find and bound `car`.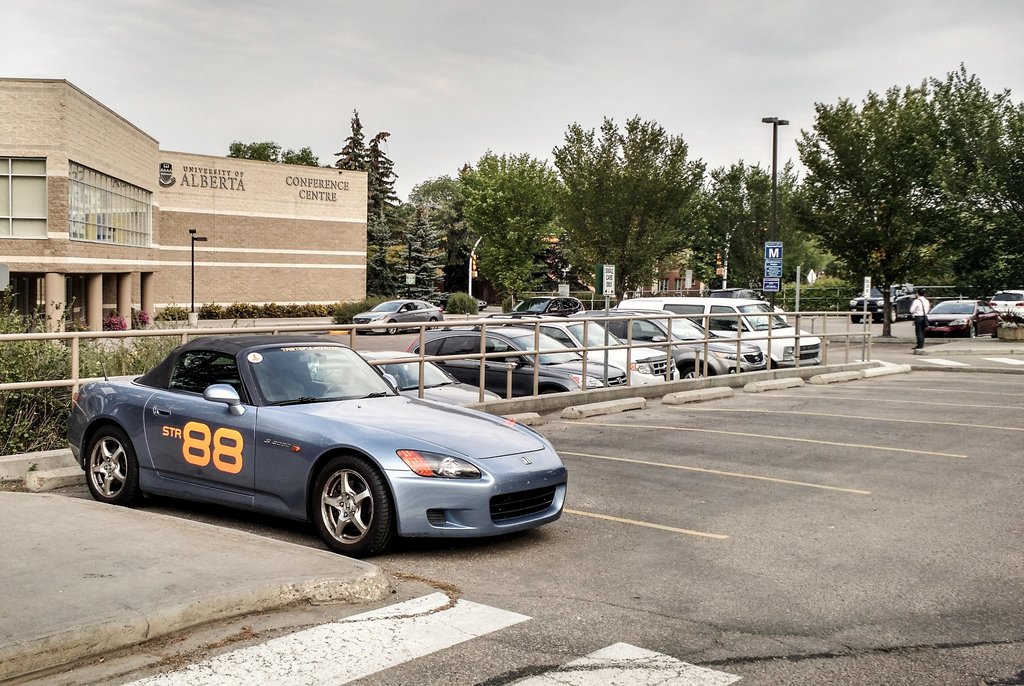
Bound: pyautogui.locateOnScreen(408, 318, 626, 397).
